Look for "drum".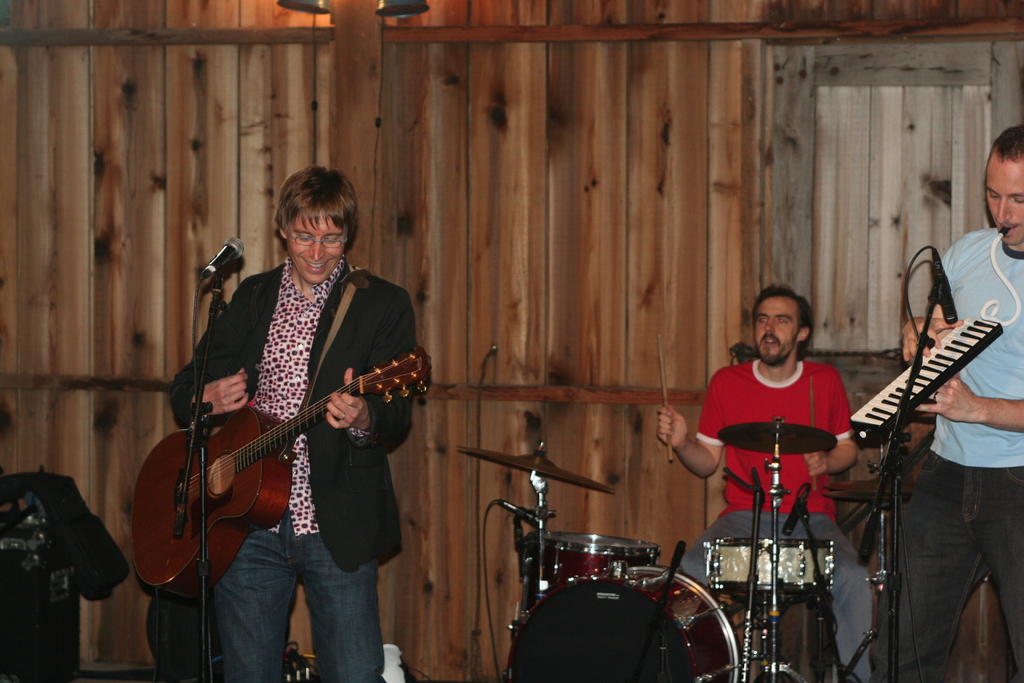
Found: [530, 531, 657, 613].
